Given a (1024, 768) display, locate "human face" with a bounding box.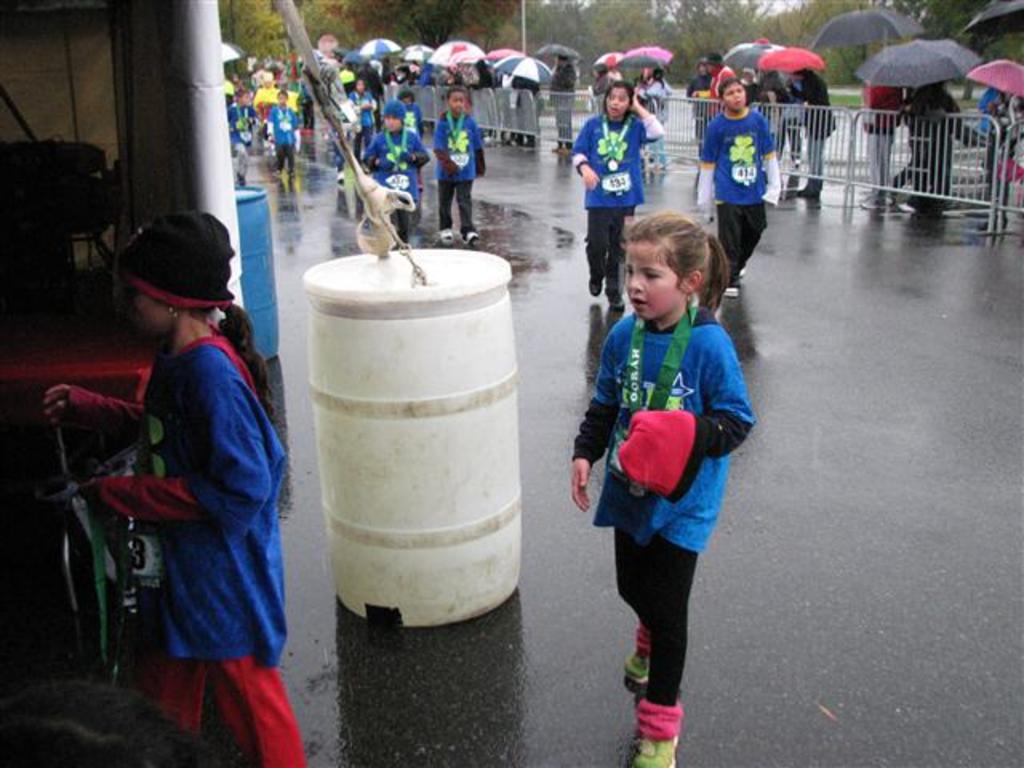
Located: box=[606, 85, 632, 114].
